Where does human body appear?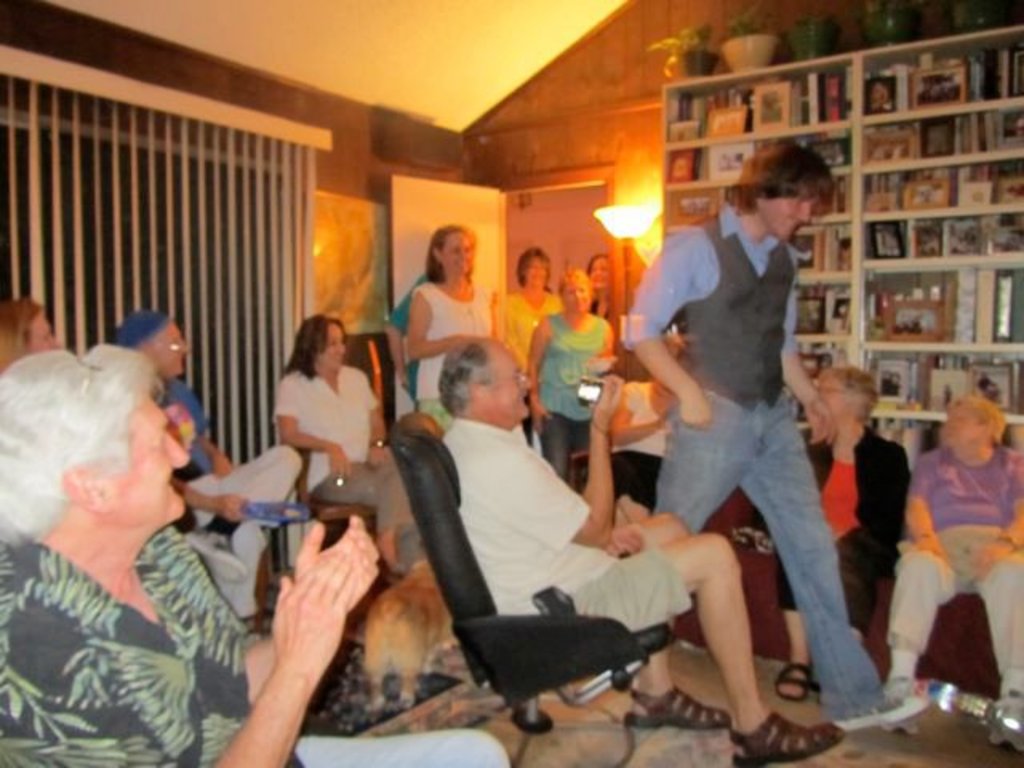
Appears at l=432, t=346, r=832, b=766.
